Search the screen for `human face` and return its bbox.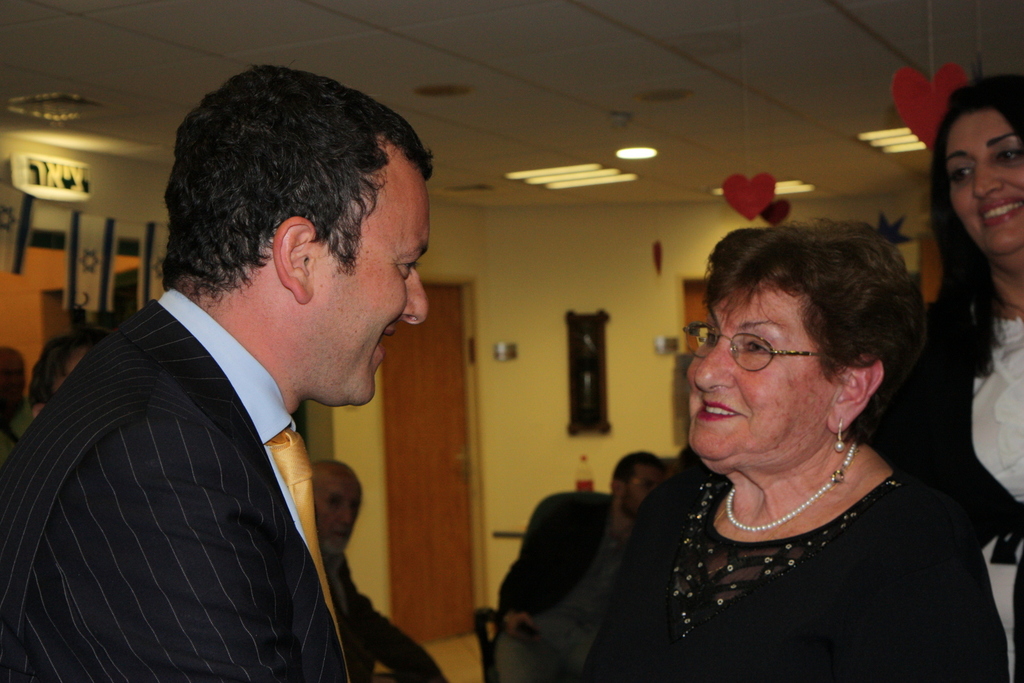
Found: 314:483:362:556.
